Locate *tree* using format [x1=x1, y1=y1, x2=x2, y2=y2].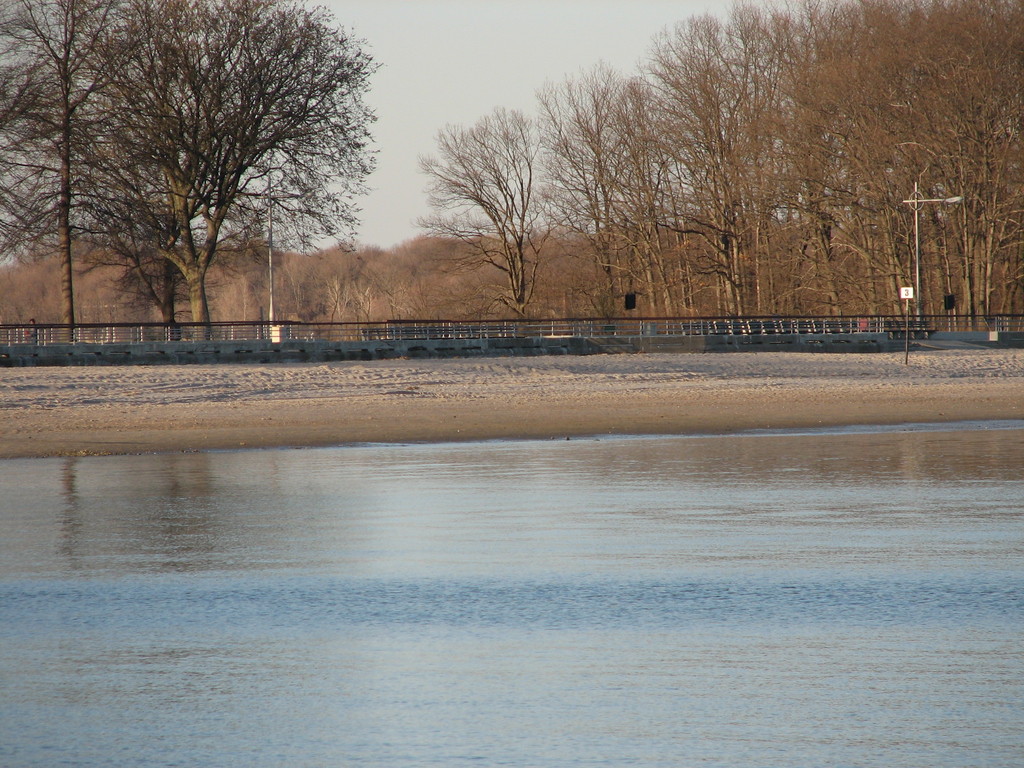
[x1=561, y1=72, x2=700, y2=324].
